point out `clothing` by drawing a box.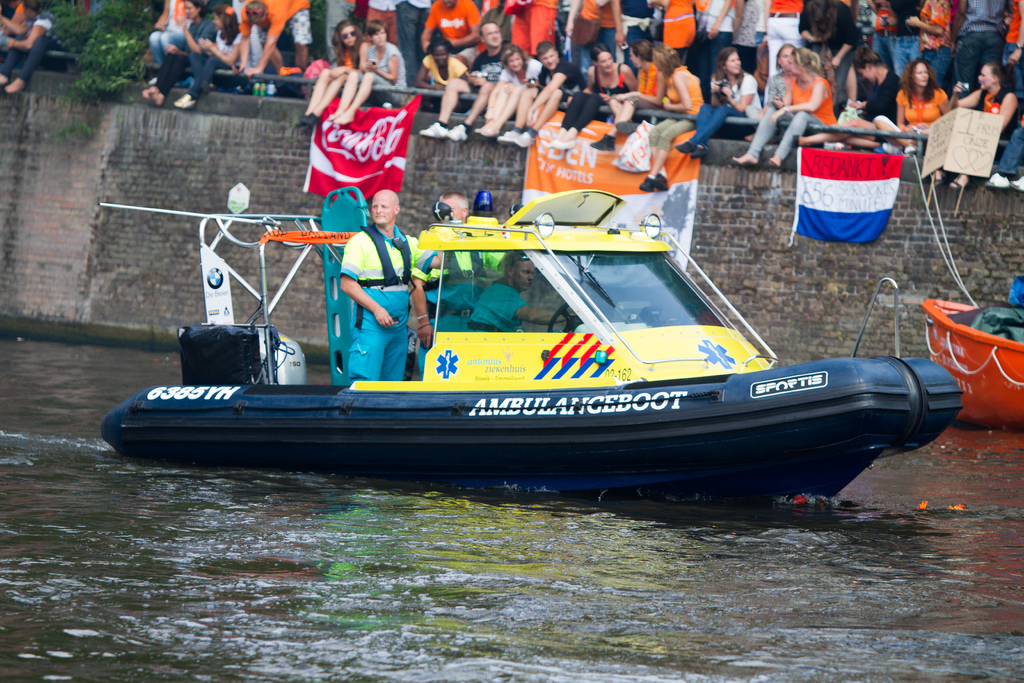
(738, 1, 764, 79).
